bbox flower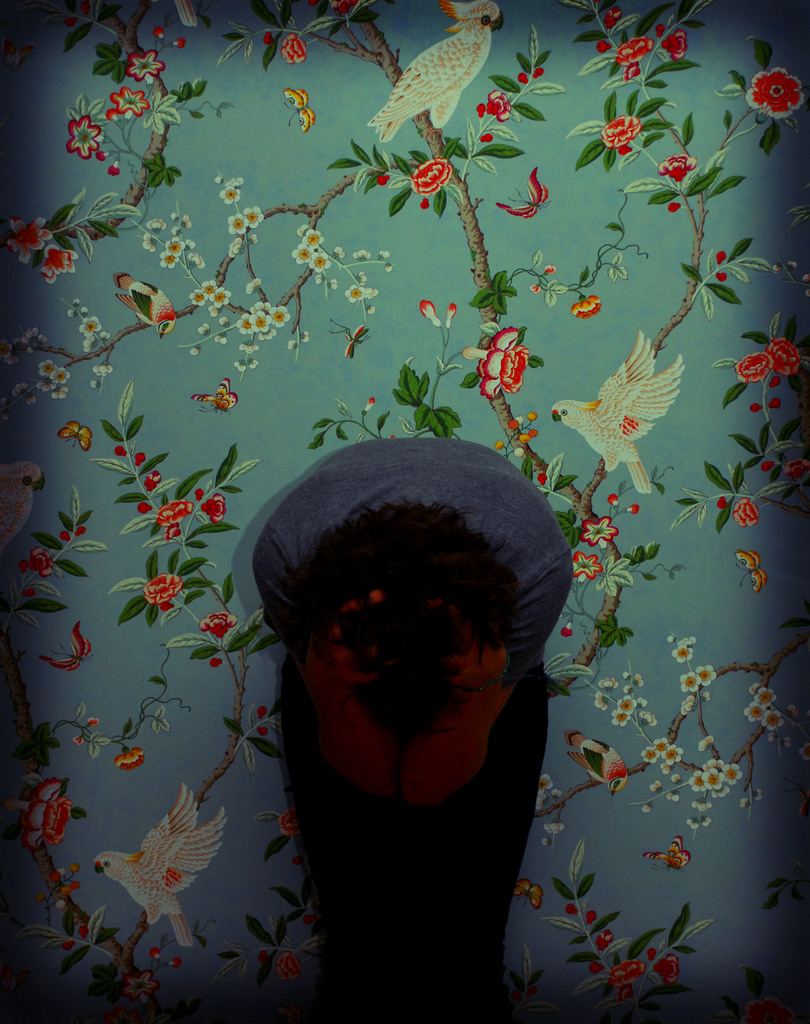
region(763, 337, 801, 379)
